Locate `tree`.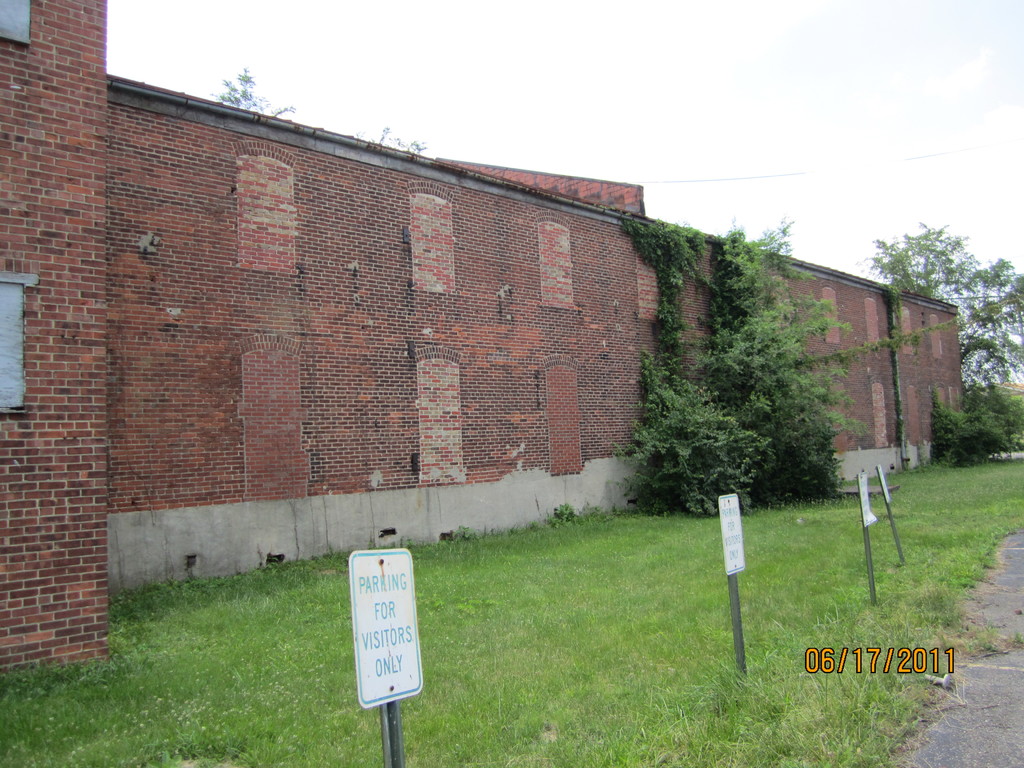
Bounding box: (left=374, top=123, right=424, bottom=150).
